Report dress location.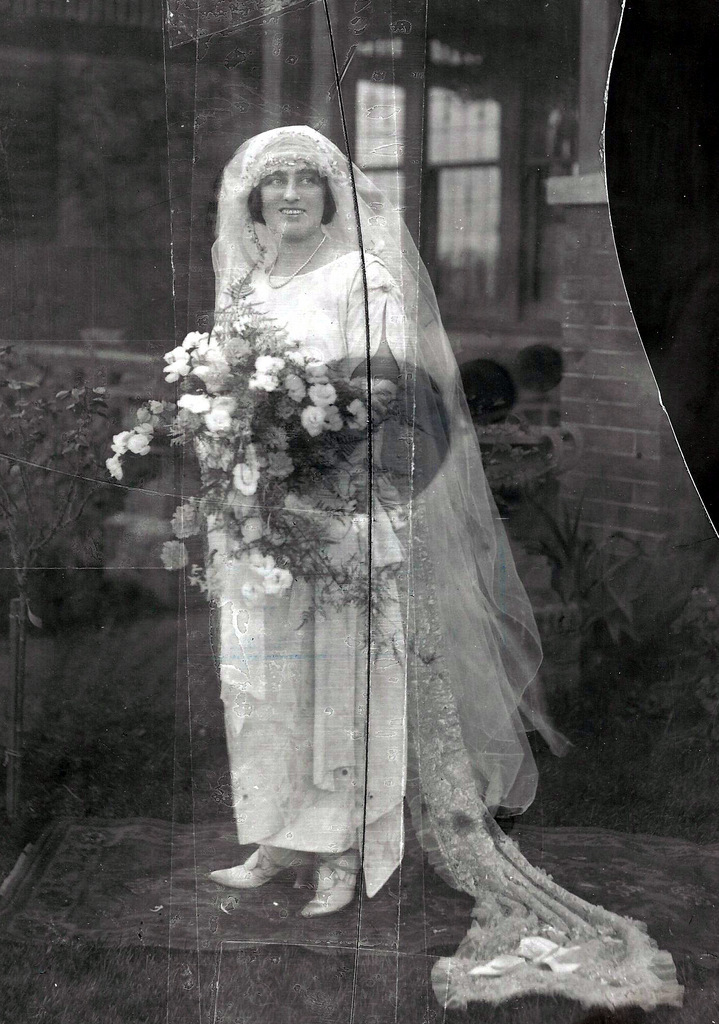
Report: {"x1": 200, "y1": 124, "x2": 684, "y2": 1020}.
